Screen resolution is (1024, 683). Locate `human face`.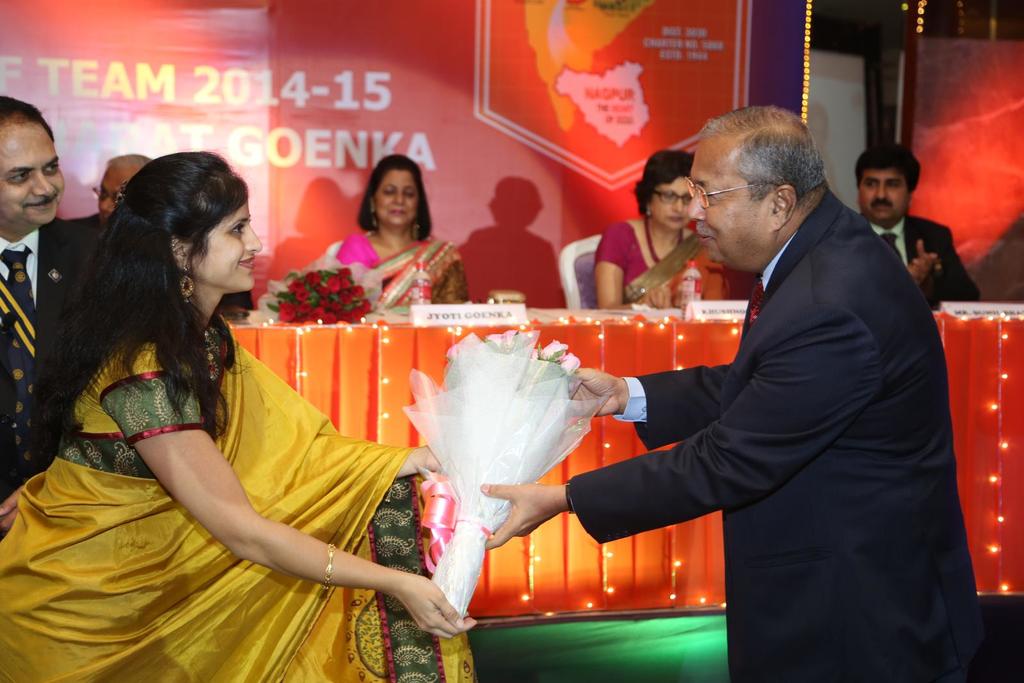
l=372, t=168, r=417, b=225.
